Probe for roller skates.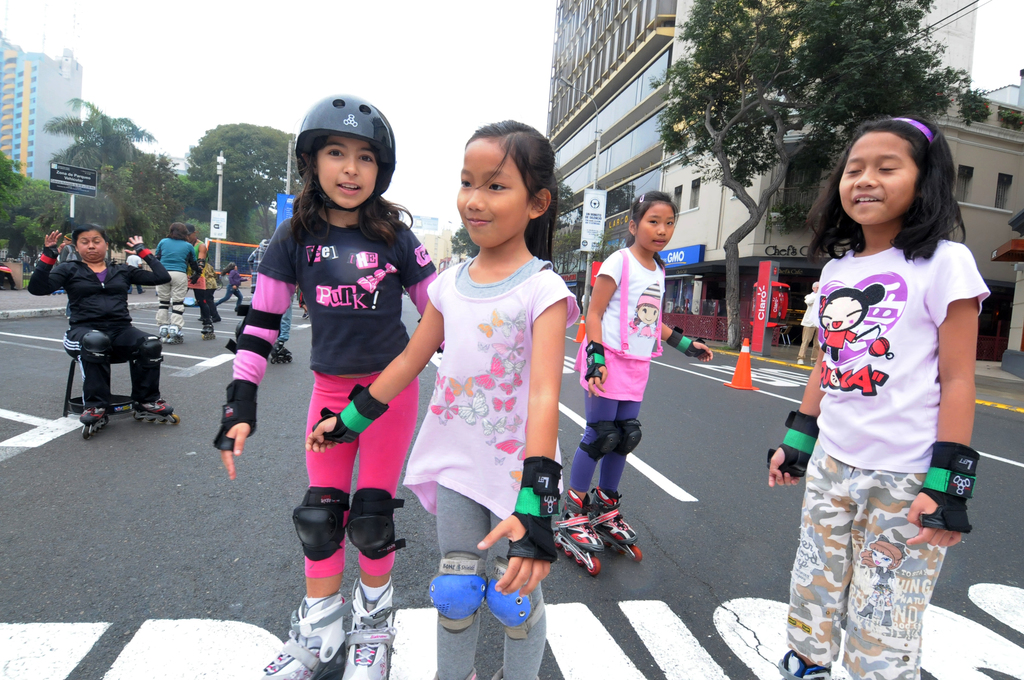
Probe result: BBox(130, 398, 180, 426).
